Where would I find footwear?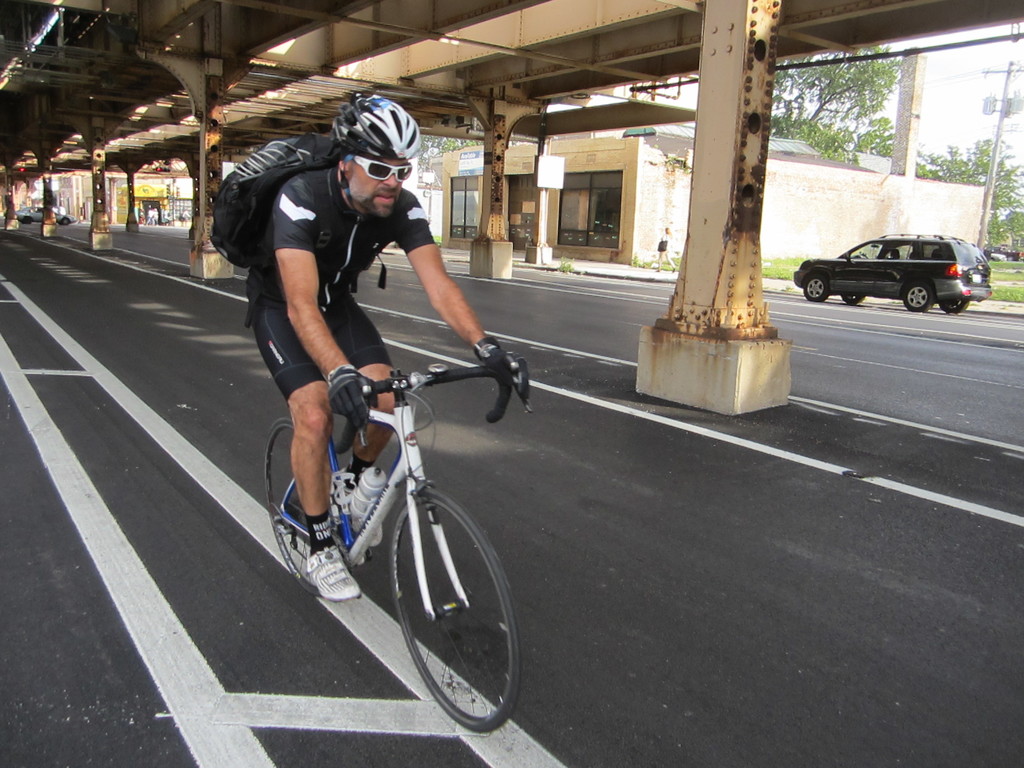
At [x1=301, y1=546, x2=360, y2=603].
